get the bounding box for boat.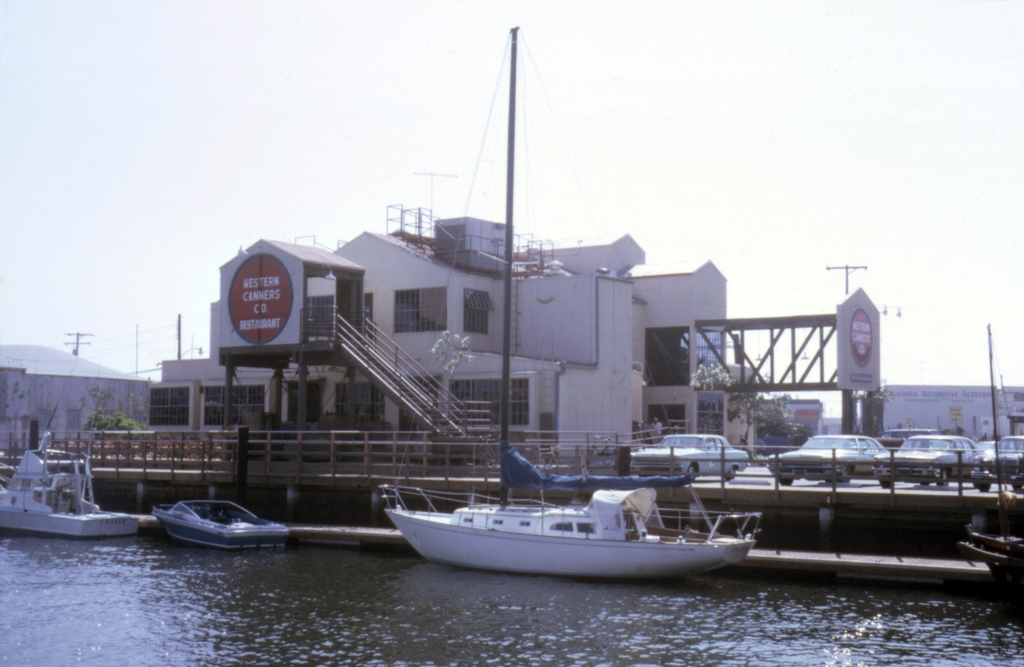
[378, 23, 770, 590].
